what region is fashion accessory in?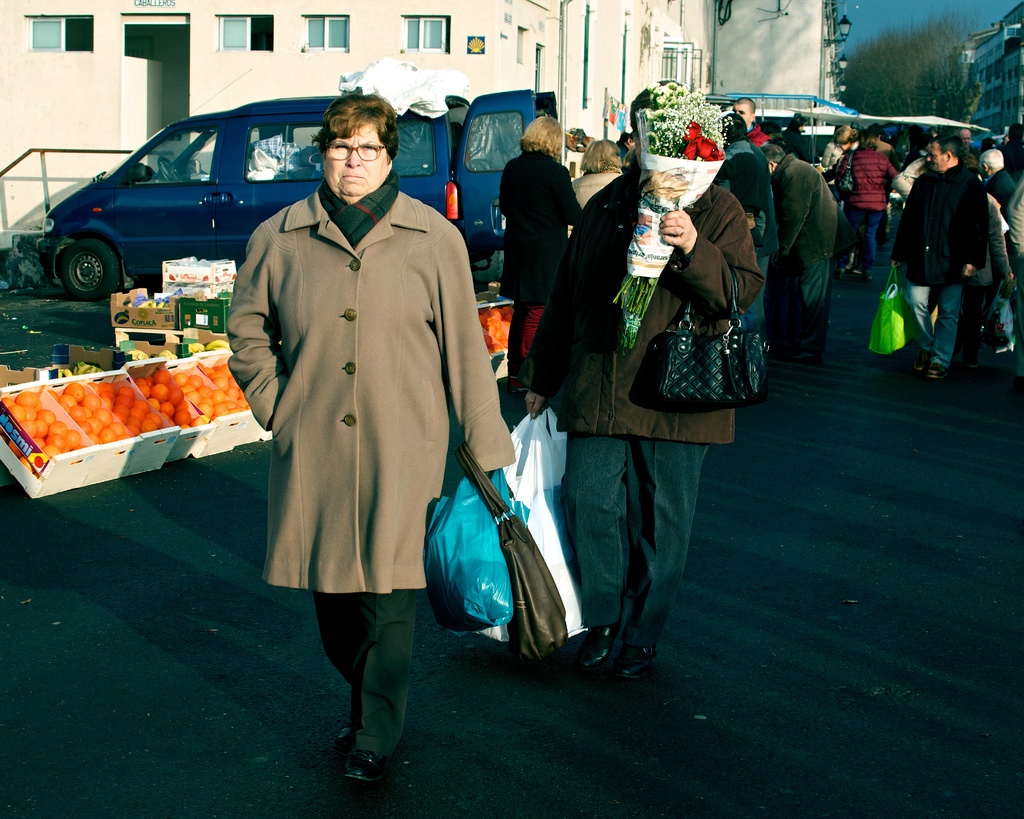
pyautogui.locateOnScreen(321, 141, 388, 168).
